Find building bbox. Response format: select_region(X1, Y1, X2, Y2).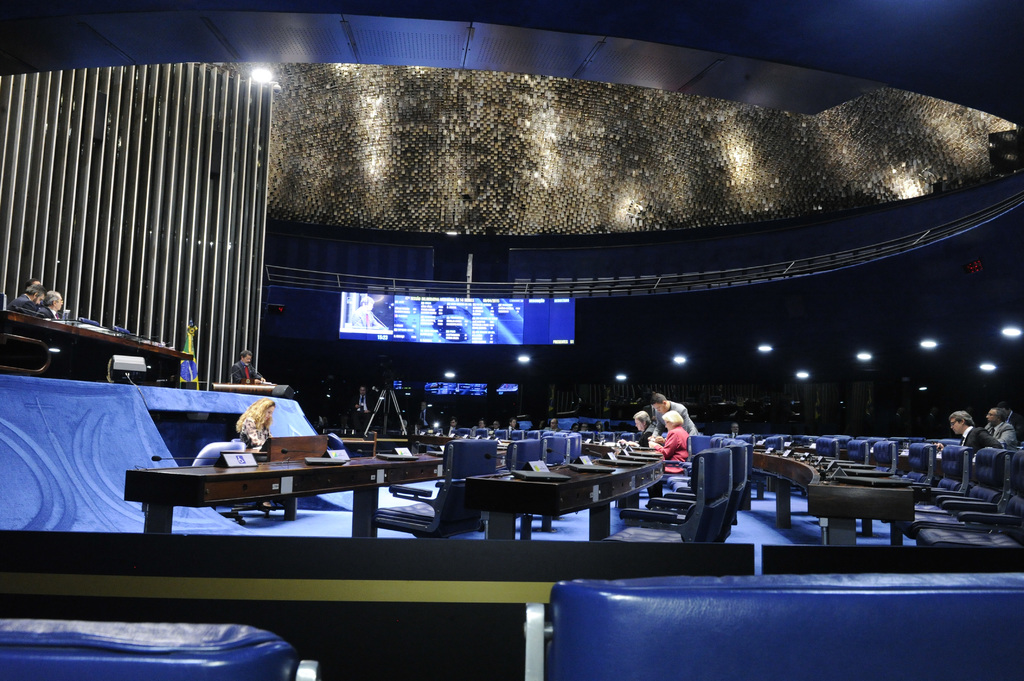
select_region(0, 0, 1023, 680).
